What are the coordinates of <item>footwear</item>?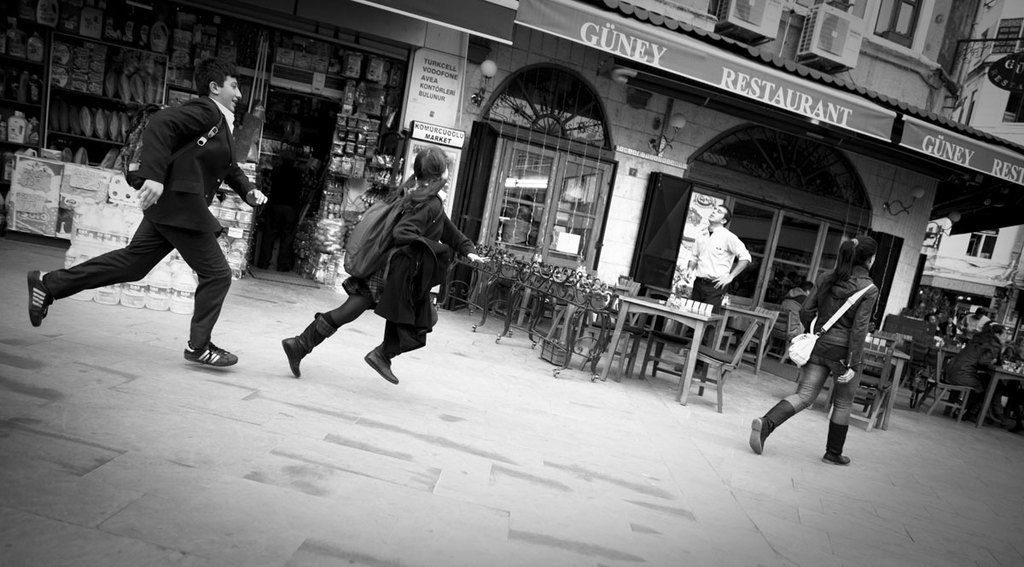
(x1=363, y1=347, x2=399, y2=385).
